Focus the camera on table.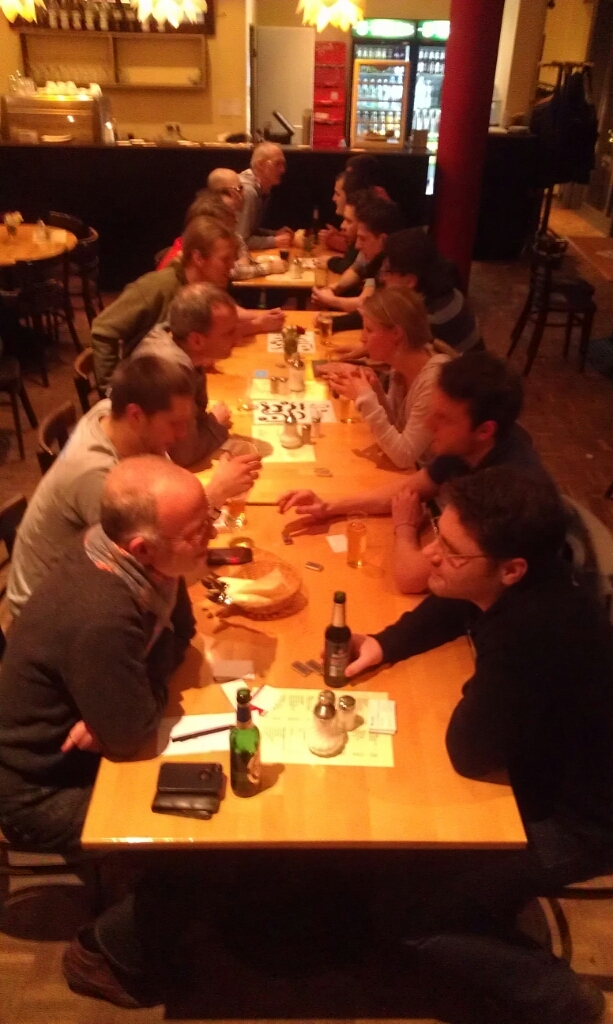
Focus region: (79, 310, 540, 1017).
